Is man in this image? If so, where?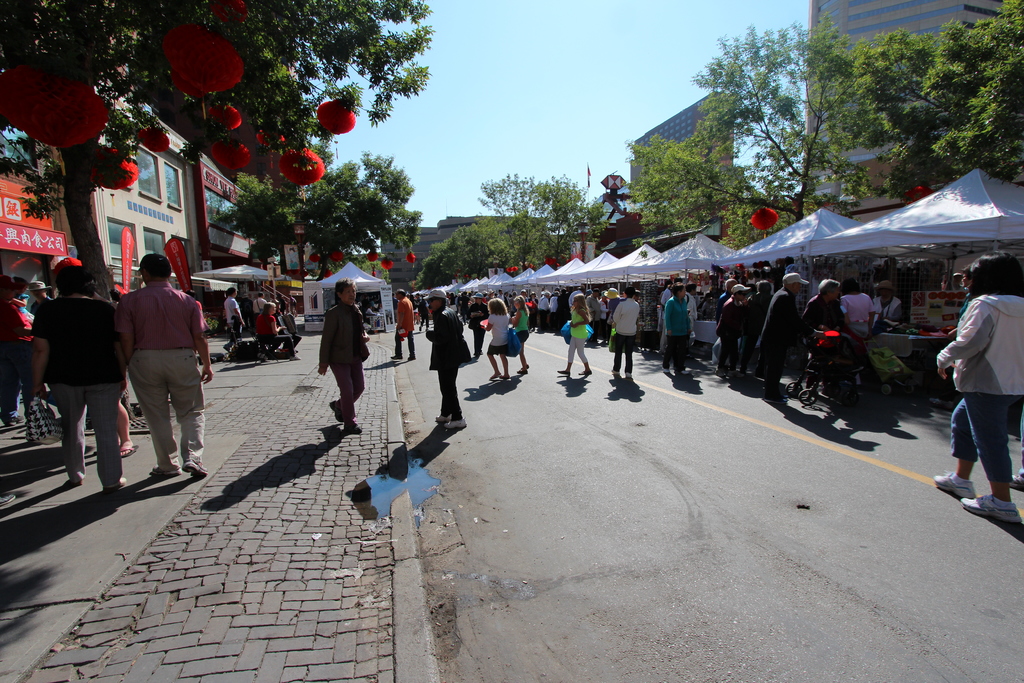
Yes, at crop(546, 290, 559, 329).
